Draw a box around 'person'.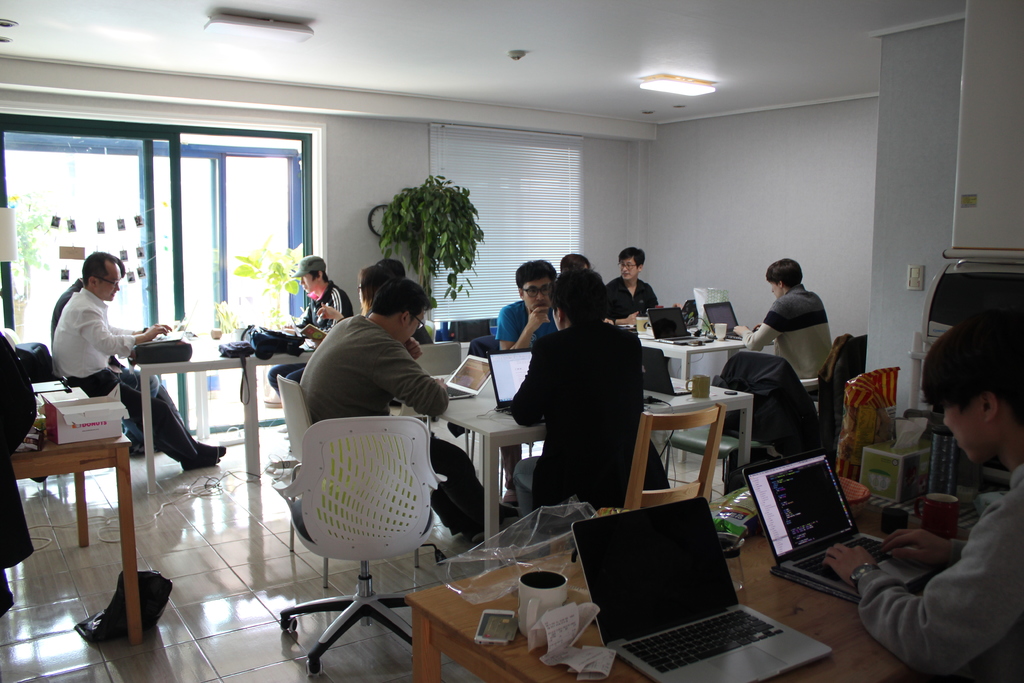
locate(49, 254, 228, 468).
